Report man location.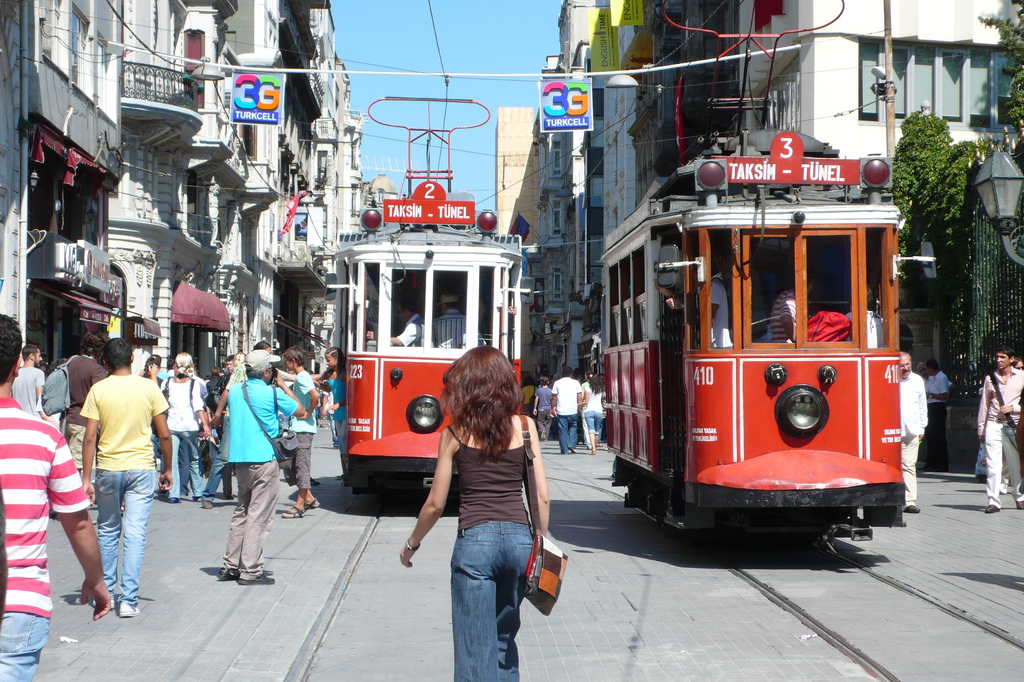
Report: box(0, 312, 113, 681).
